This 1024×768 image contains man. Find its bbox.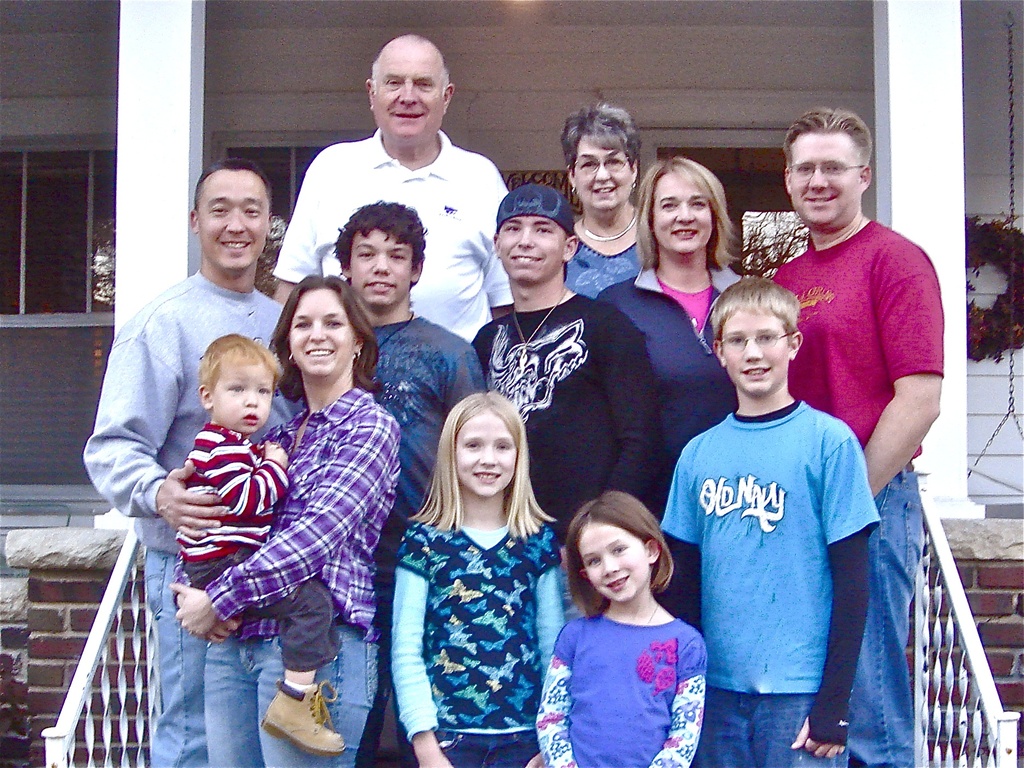
l=276, t=26, r=520, b=319.
